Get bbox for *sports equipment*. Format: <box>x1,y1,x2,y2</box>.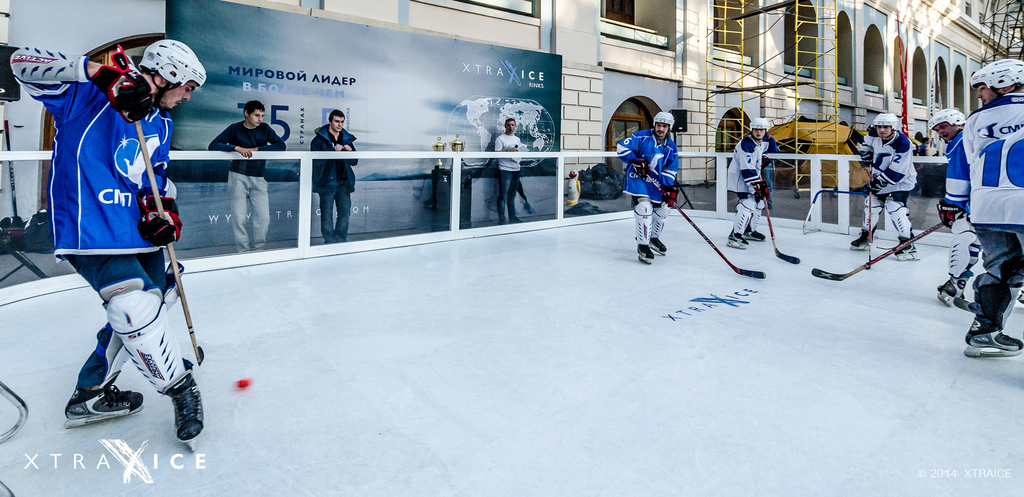
<box>849,227,875,250</box>.
